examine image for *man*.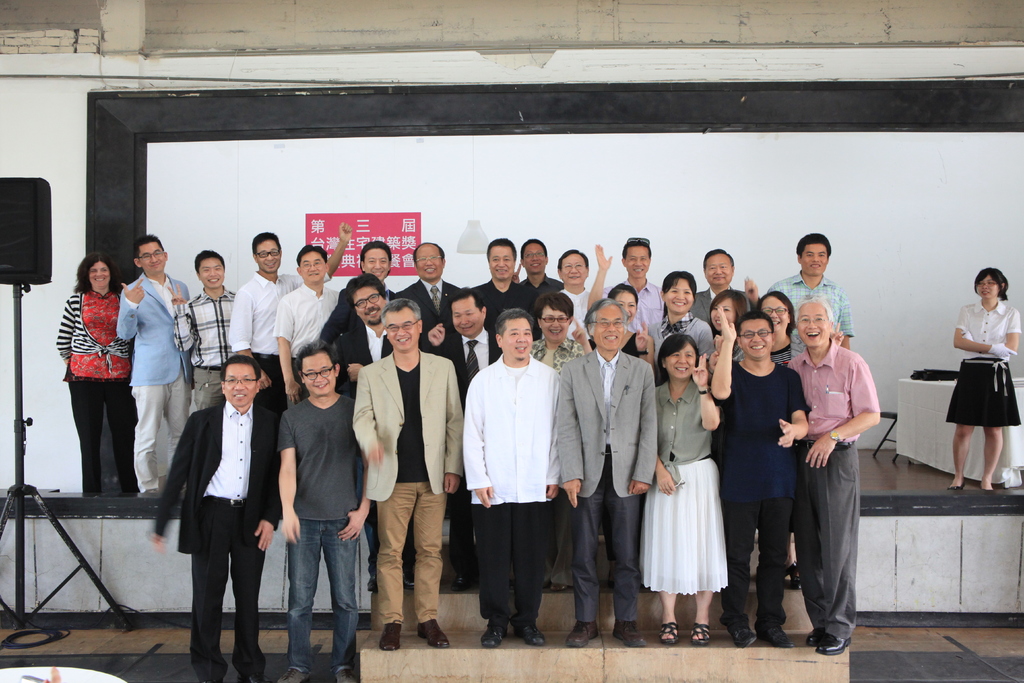
Examination result: detection(706, 303, 806, 648).
